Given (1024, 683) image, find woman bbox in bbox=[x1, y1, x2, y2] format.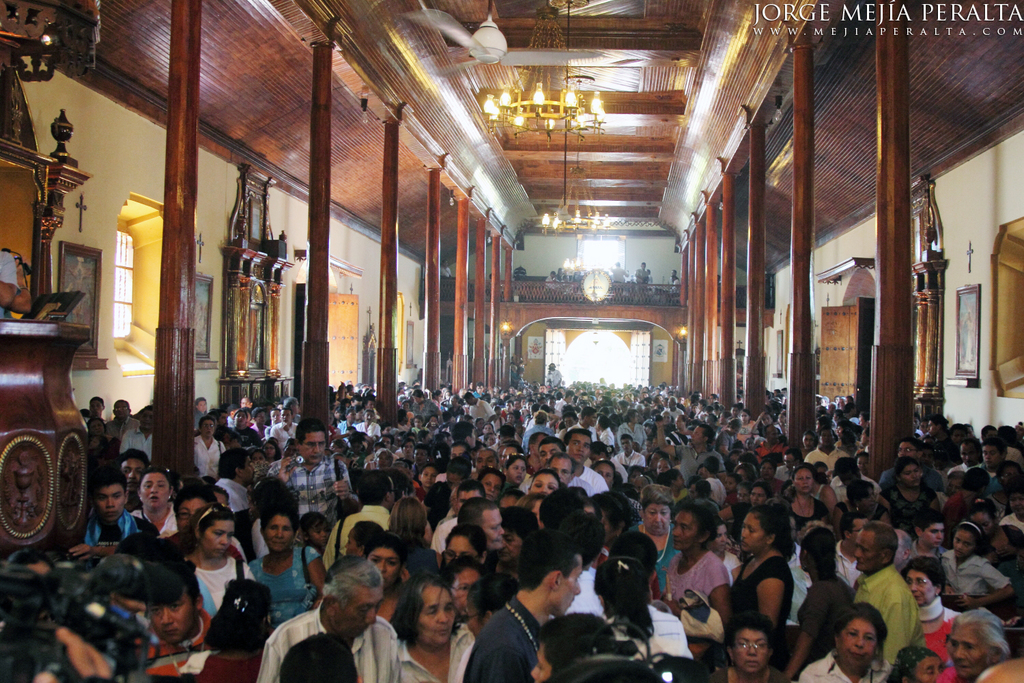
bbox=[433, 559, 483, 631].
